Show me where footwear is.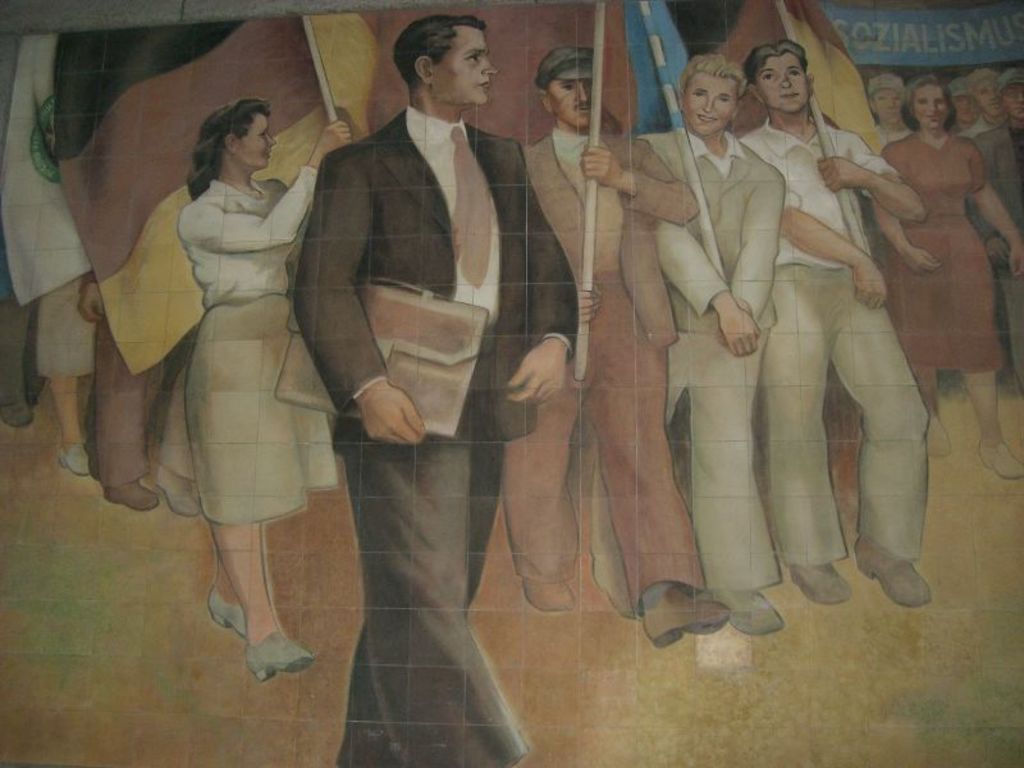
footwear is at (x1=104, y1=479, x2=159, y2=511).
